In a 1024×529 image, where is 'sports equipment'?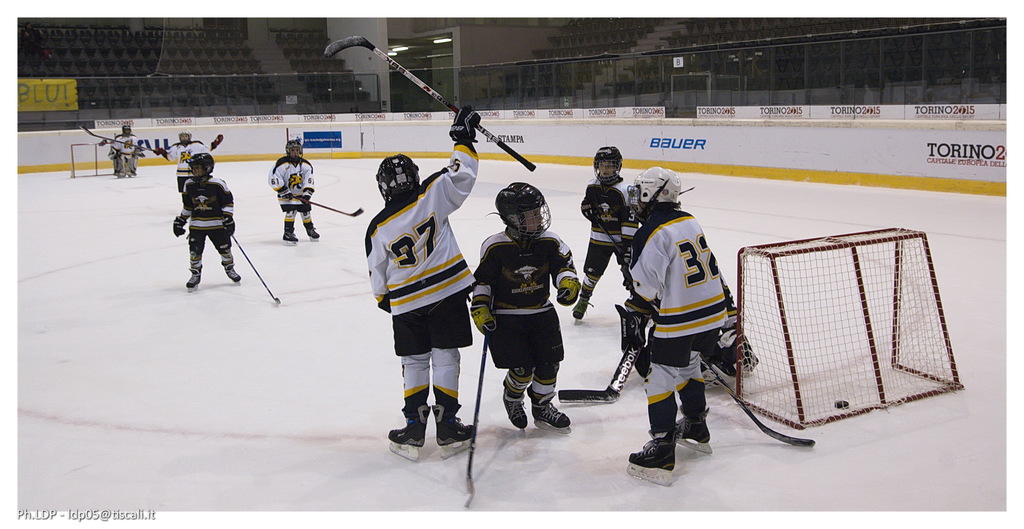
<box>593,220,622,257</box>.
